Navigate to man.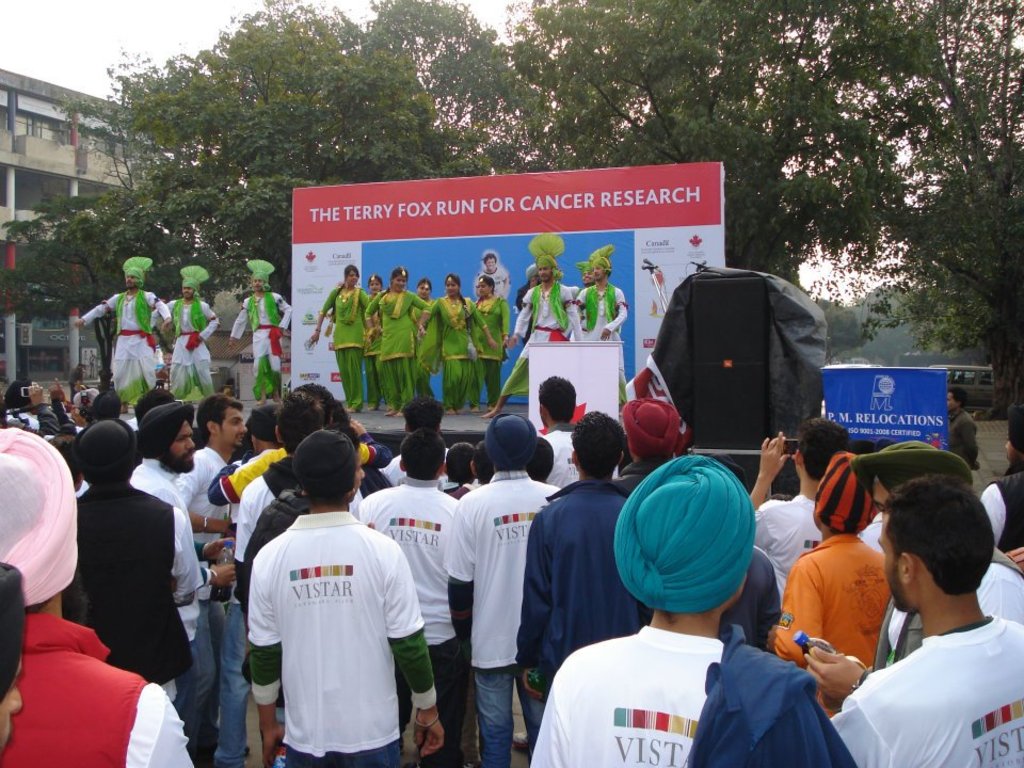
Navigation target: region(228, 429, 381, 725).
